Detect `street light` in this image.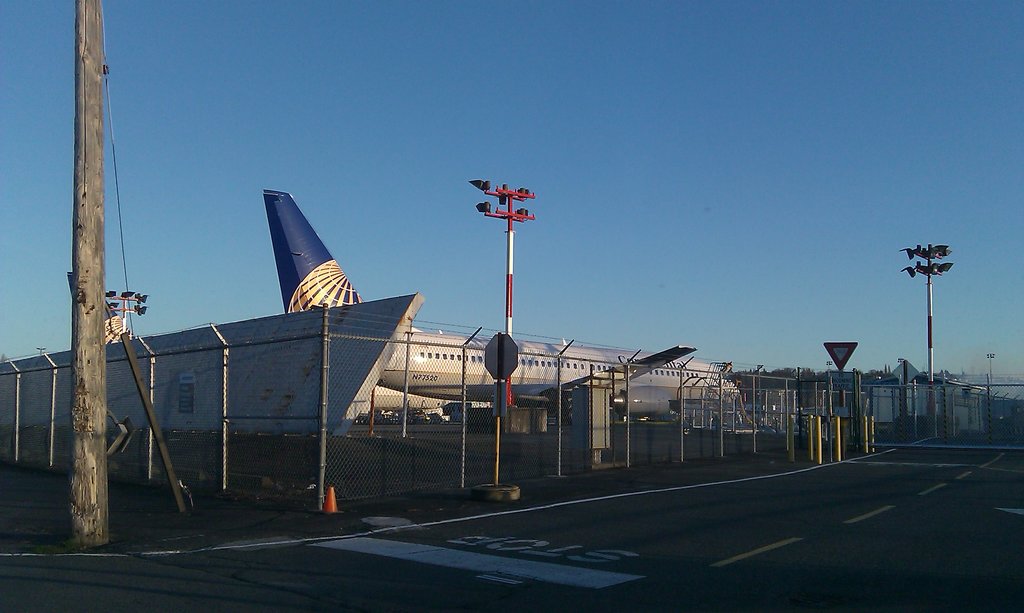
Detection: [left=896, top=355, right=902, bottom=369].
